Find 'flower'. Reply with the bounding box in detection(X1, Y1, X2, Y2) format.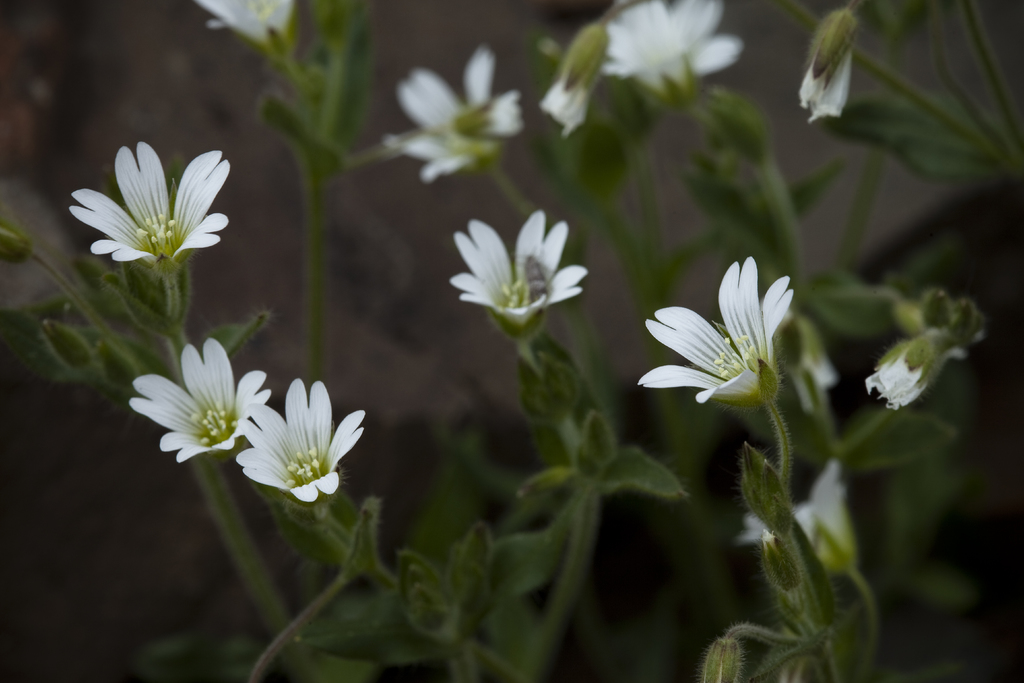
detection(380, 51, 531, 179).
